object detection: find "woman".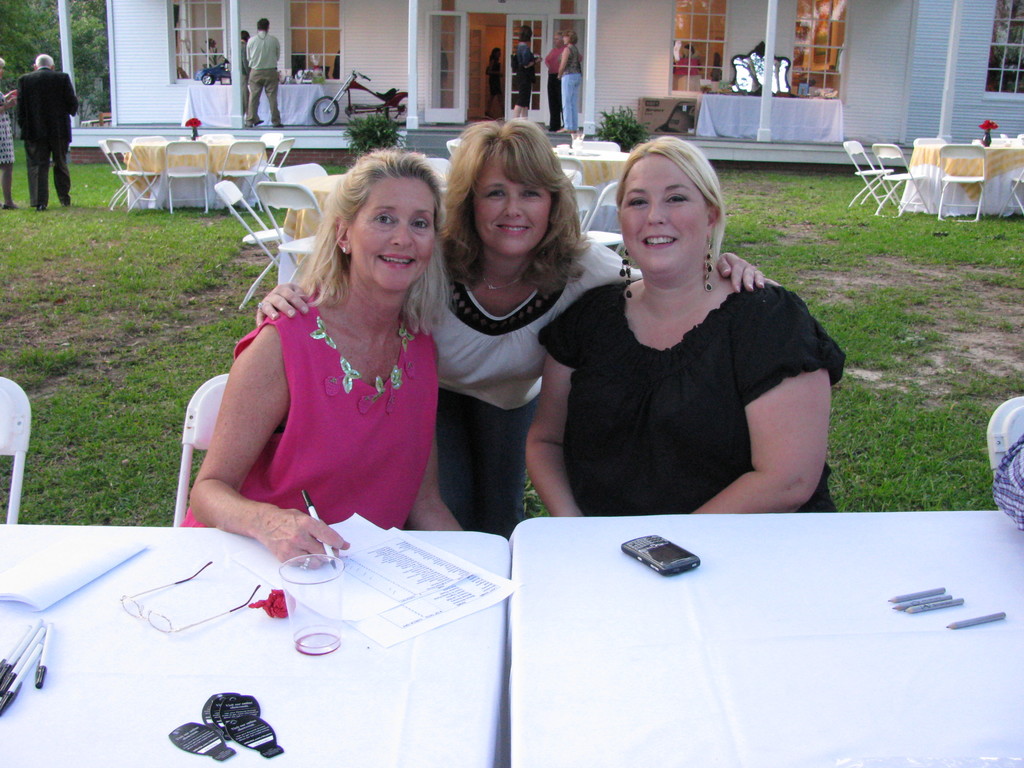
555, 29, 583, 128.
